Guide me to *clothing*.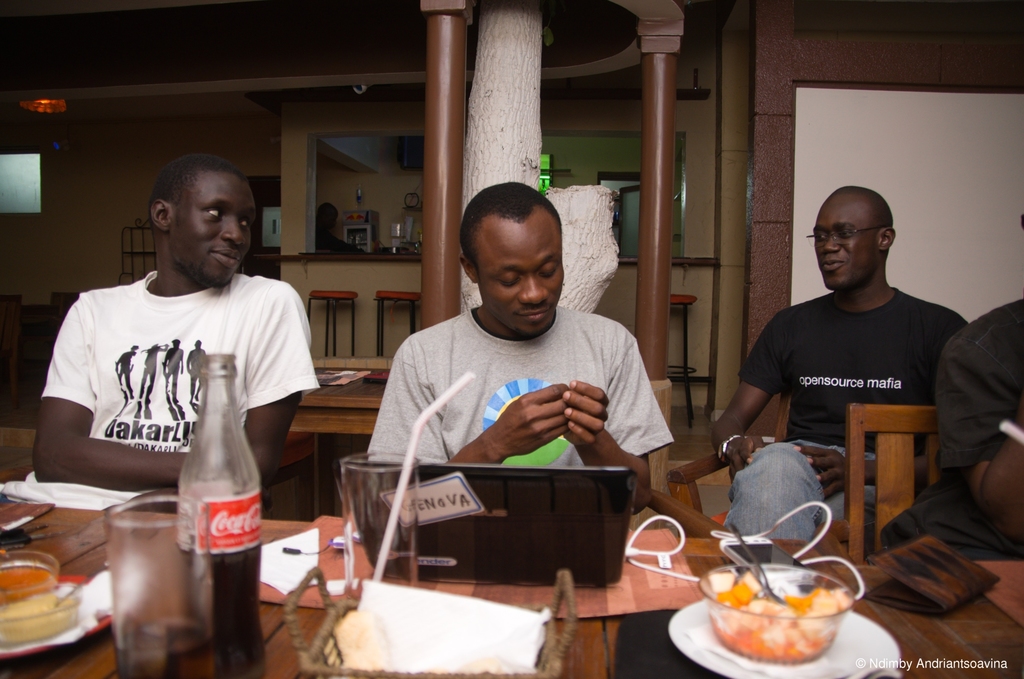
Guidance: (367, 301, 666, 528).
